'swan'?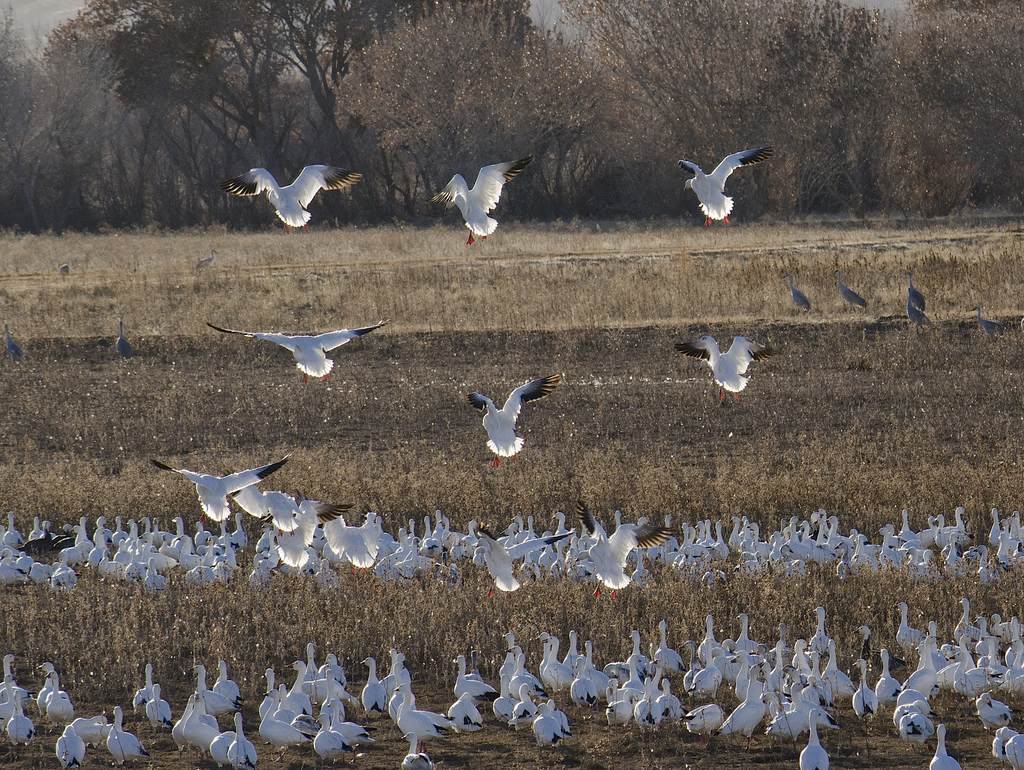
l=419, t=518, r=443, b=559
